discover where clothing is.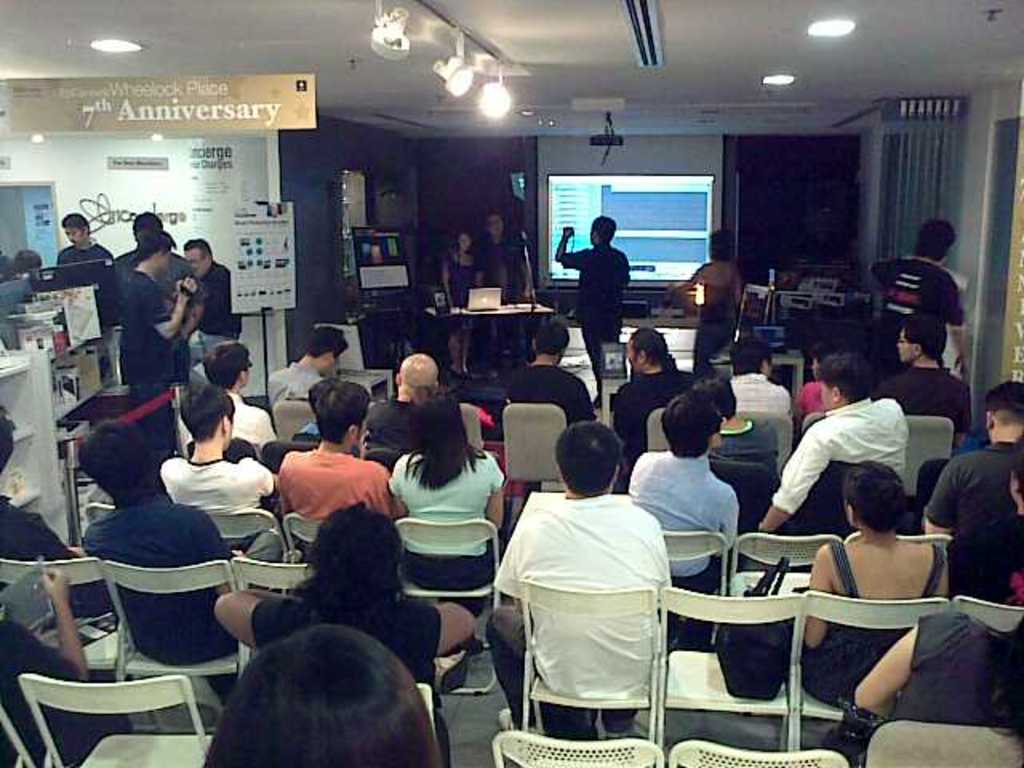
Discovered at (left=0, top=498, right=118, bottom=669).
